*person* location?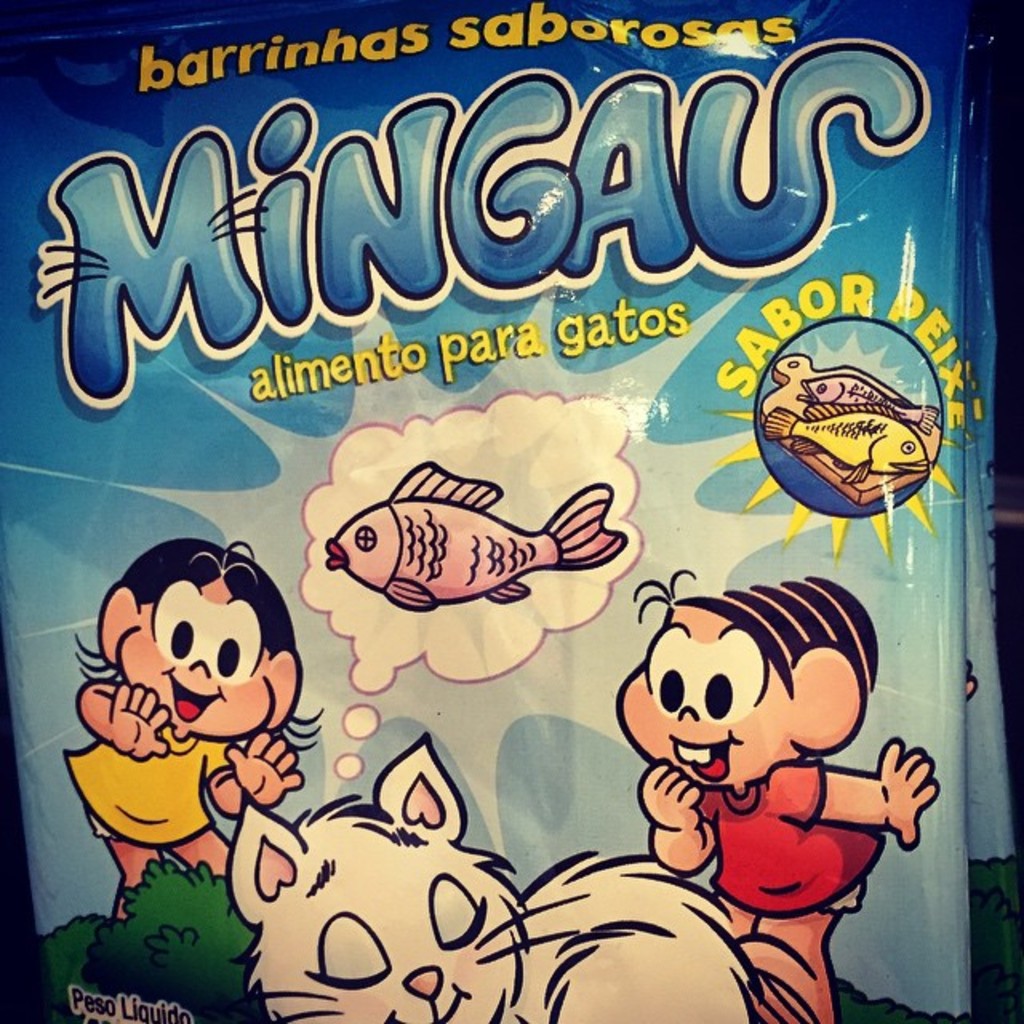
x1=75 y1=469 x2=315 y2=898
